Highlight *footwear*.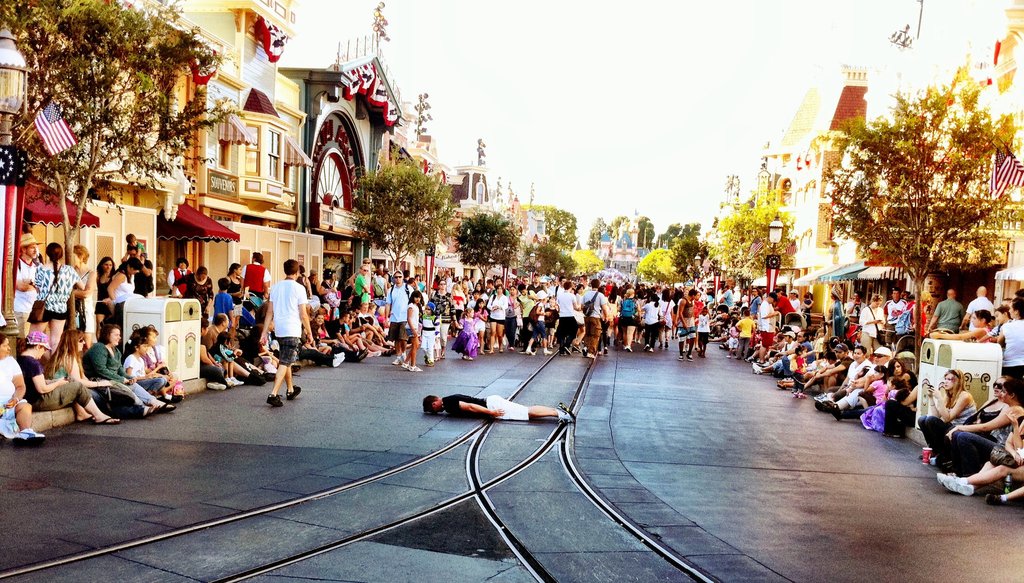
Highlighted region: <region>820, 403, 833, 412</region>.
